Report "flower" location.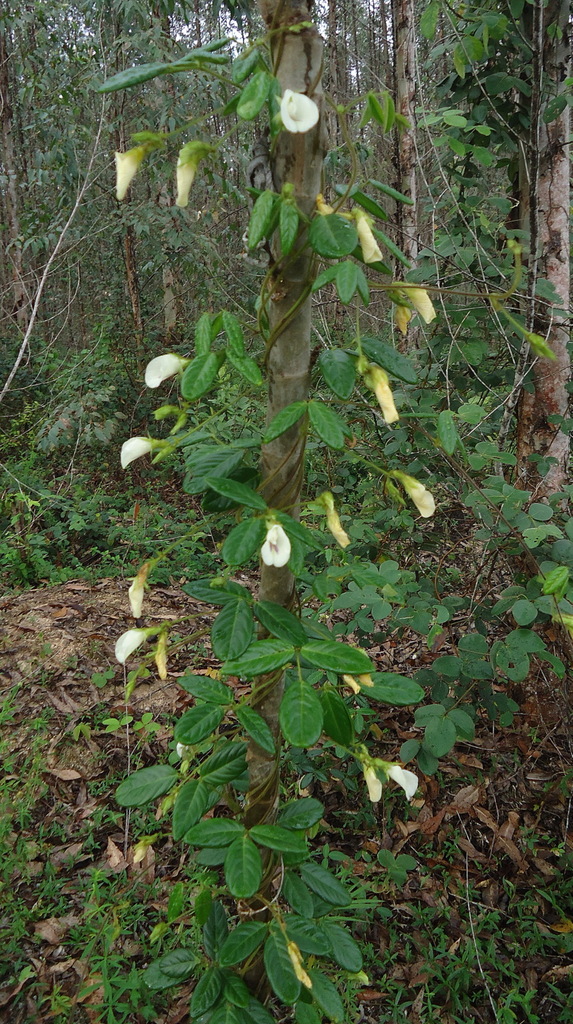
Report: 412/277/437/330.
